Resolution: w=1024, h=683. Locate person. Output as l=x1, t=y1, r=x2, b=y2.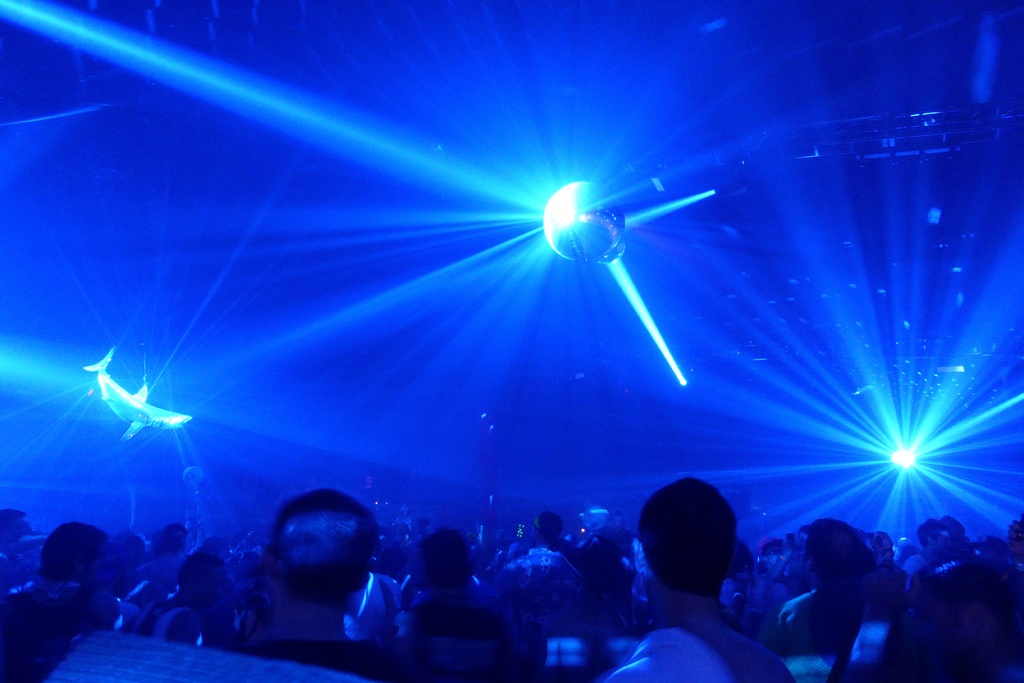
l=604, t=471, r=797, b=682.
